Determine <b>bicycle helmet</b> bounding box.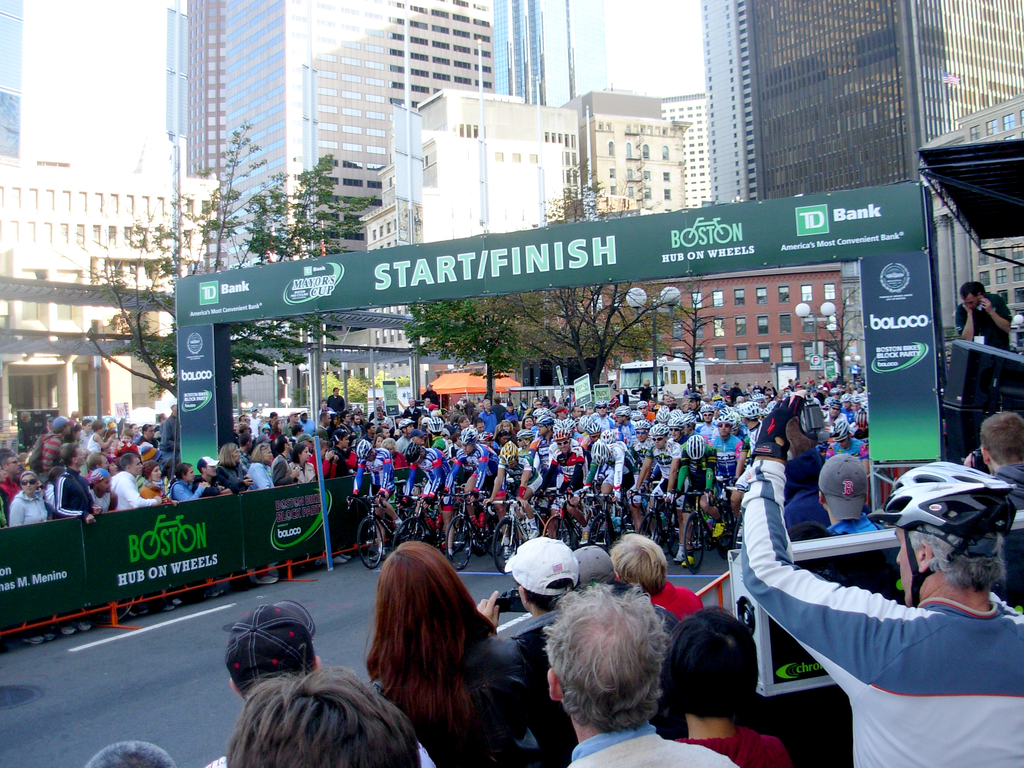
Determined: 496:442:518:463.
